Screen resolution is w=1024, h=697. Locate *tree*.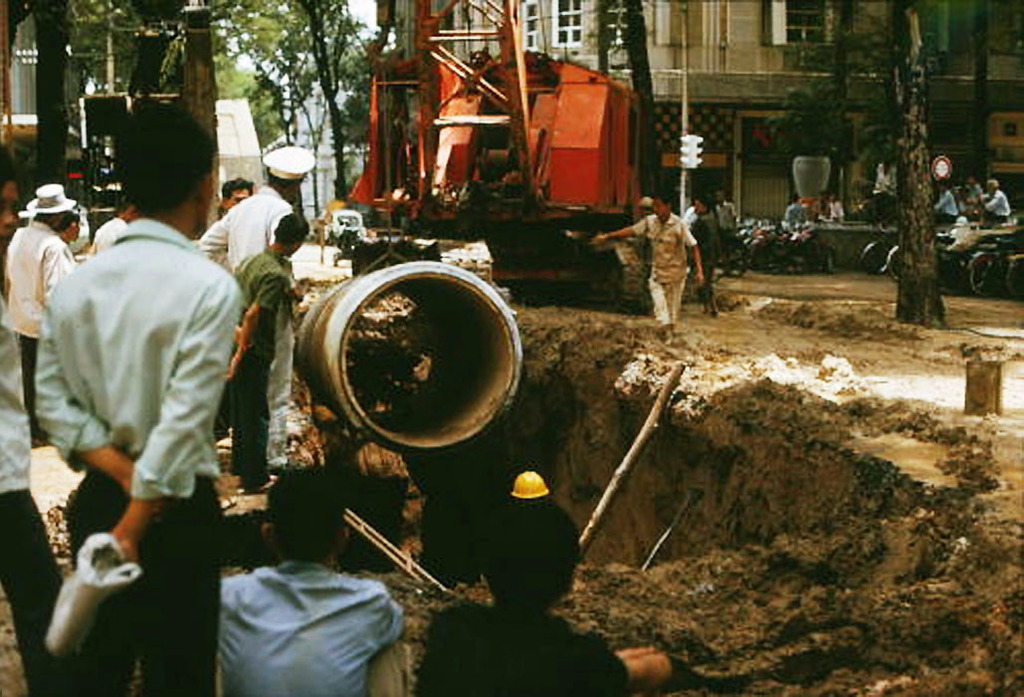
[239,0,357,185].
